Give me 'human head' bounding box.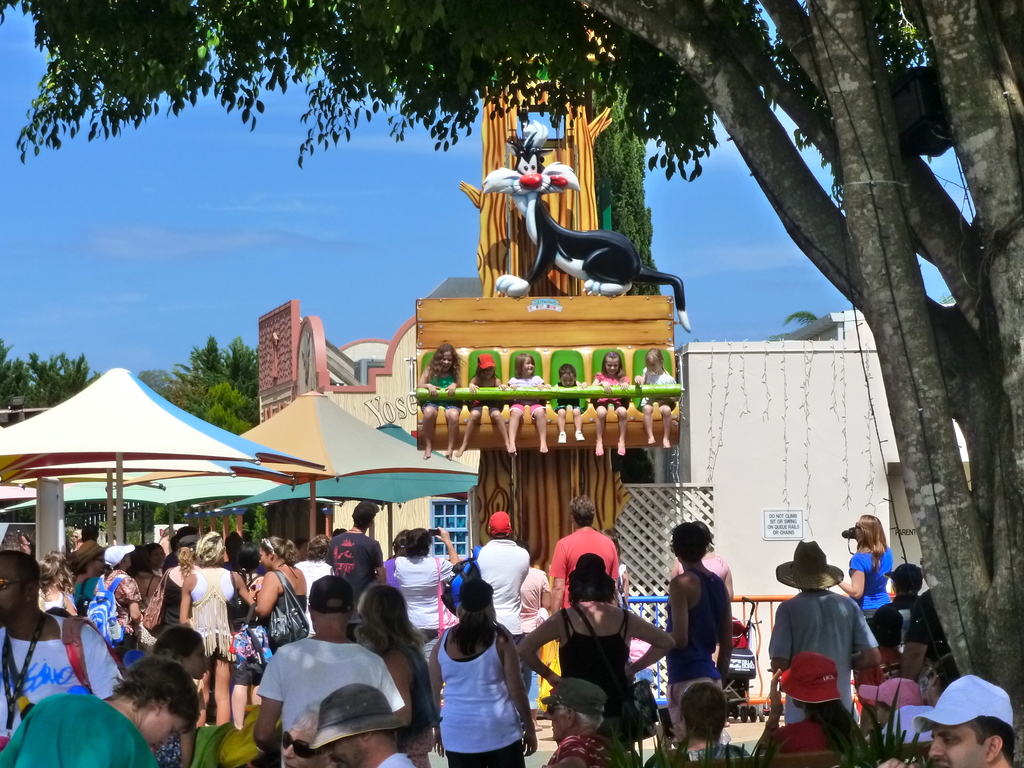
[193, 530, 228, 568].
